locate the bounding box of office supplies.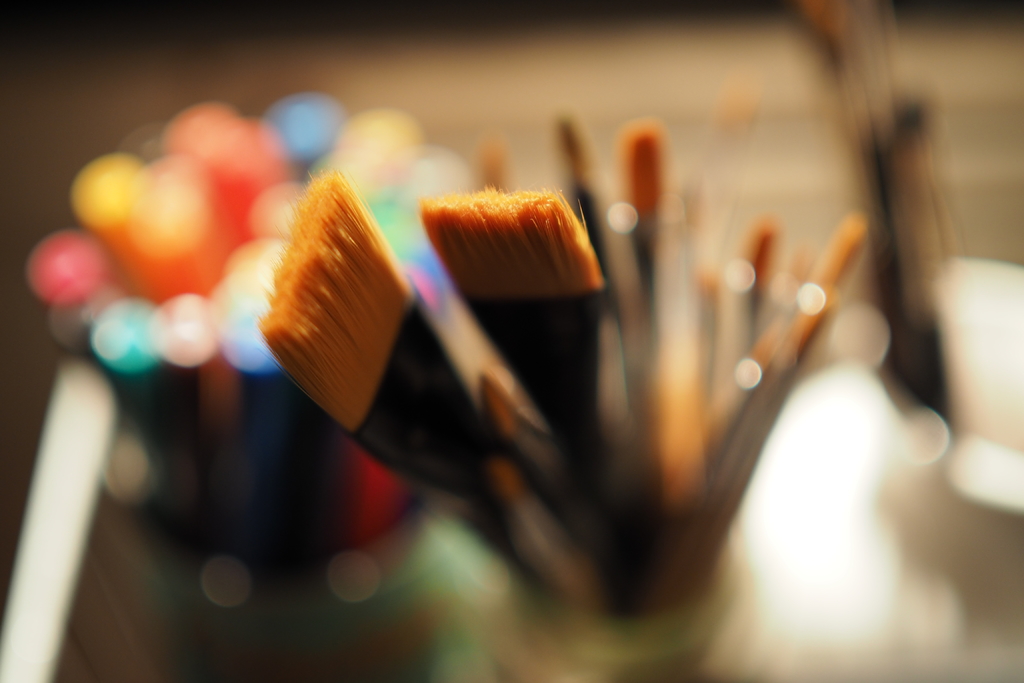
Bounding box: BBox(22, 229, 125, 297).
